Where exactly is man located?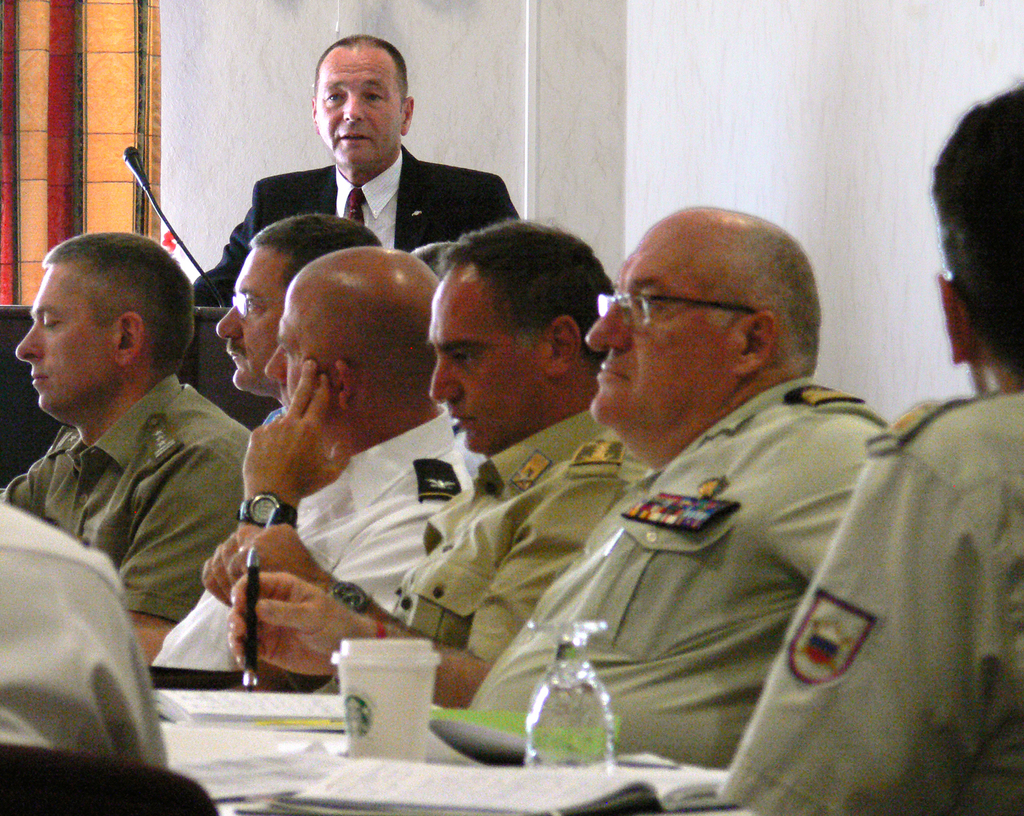
Its bounding box is Rect(217, 222, 377, 404).
